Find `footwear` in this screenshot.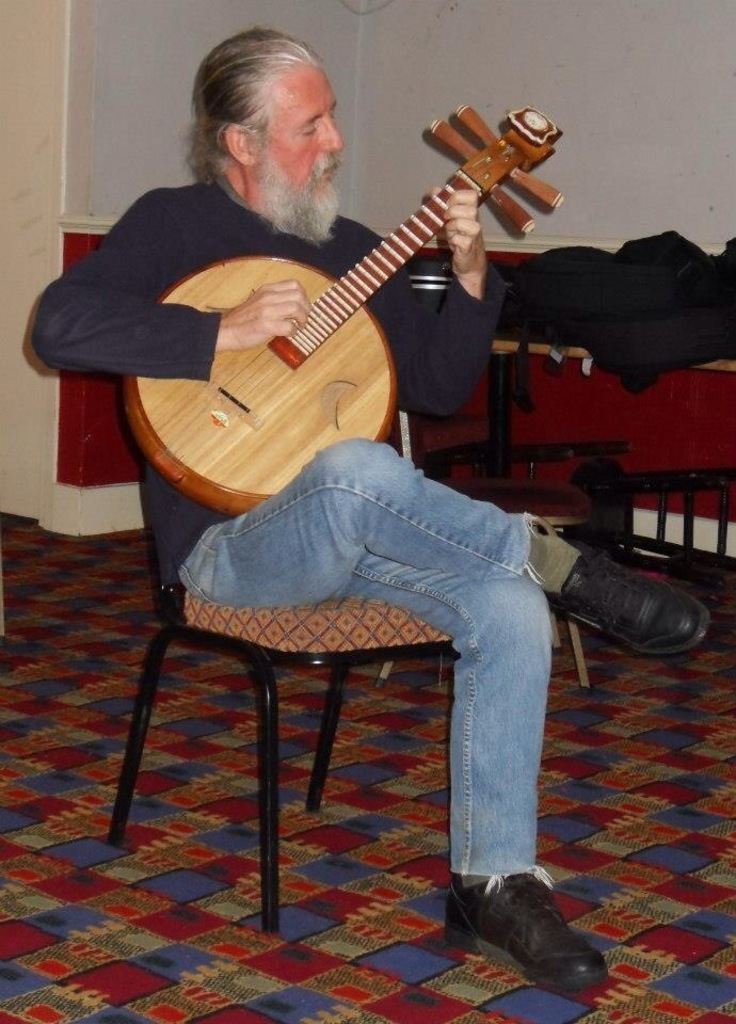
The bounding box for `footwear` is bbox=(461, 877, 610, 998).
